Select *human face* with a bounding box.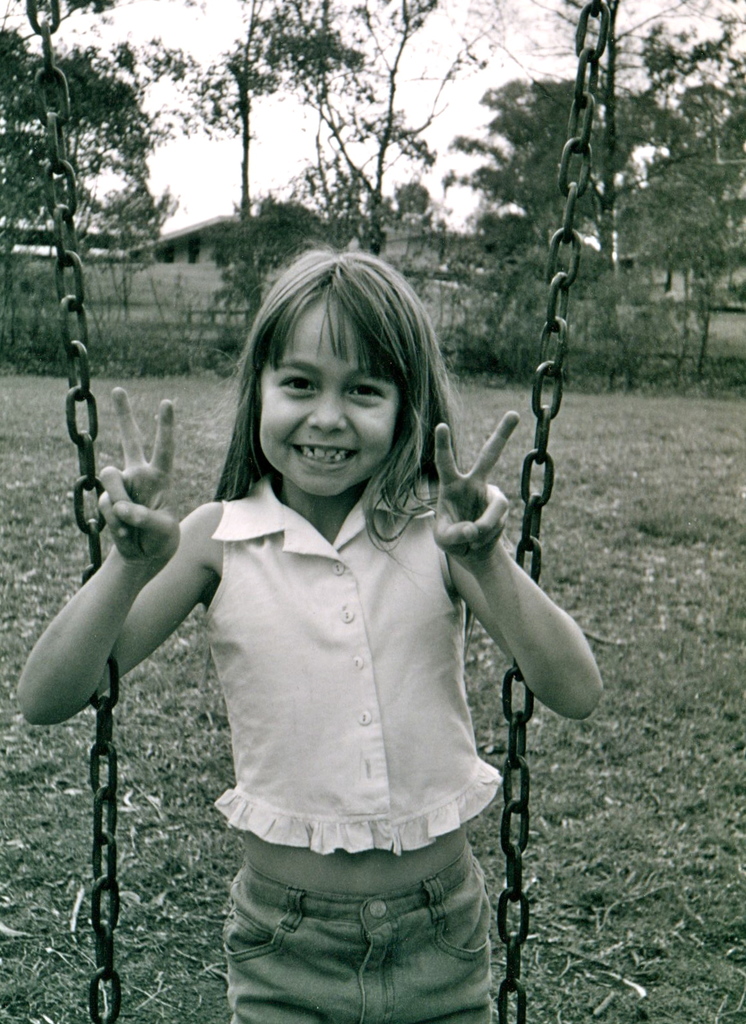
{"left": 257, "top": 298, "right": 402, "bottom": 498}.
